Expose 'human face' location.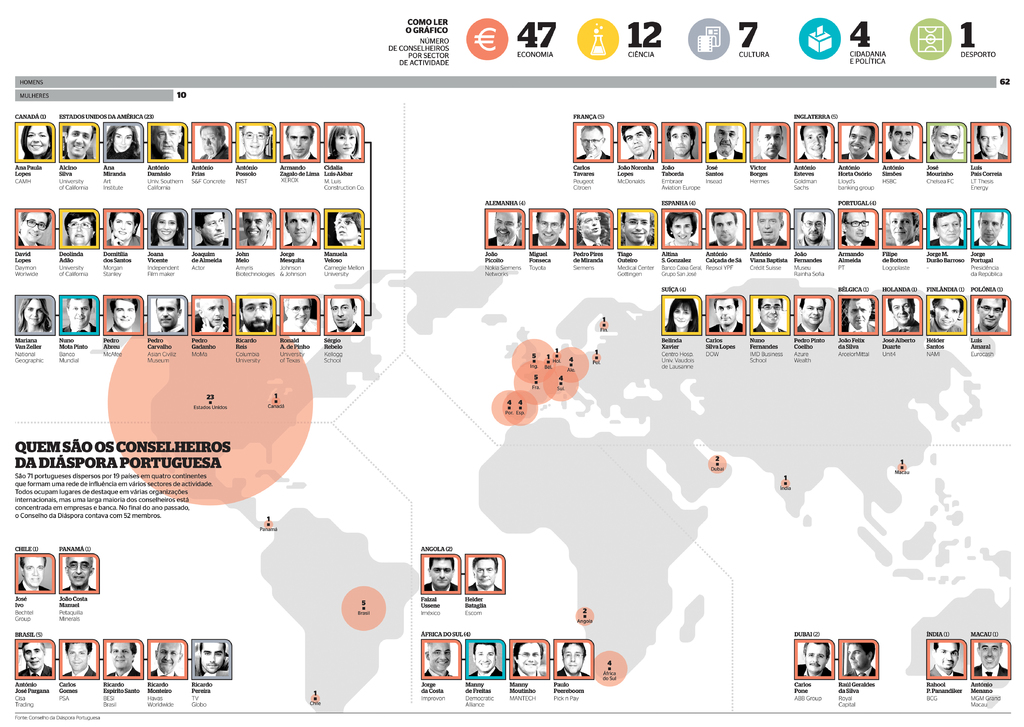
Exposed at detection(519, 643, 544, 668).
